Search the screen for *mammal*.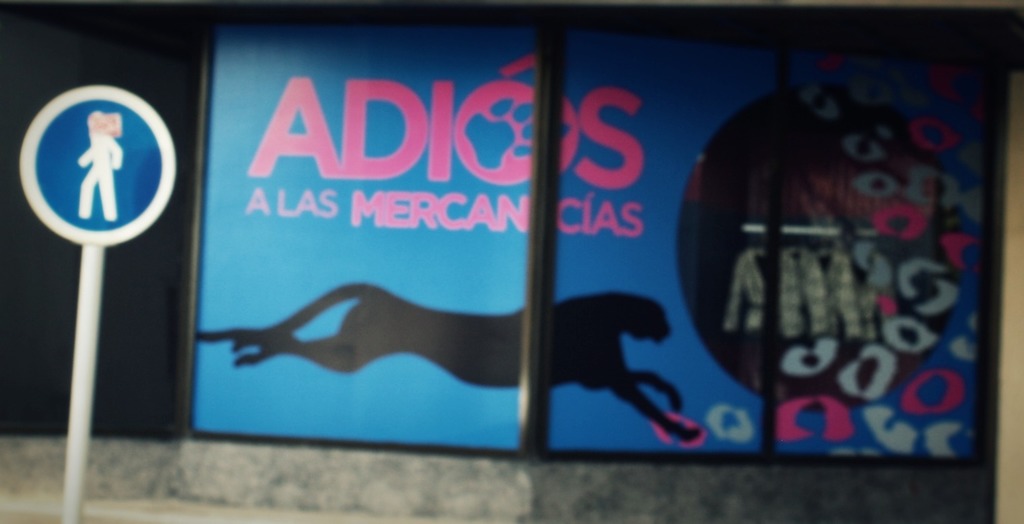
Found at {"x1": 188, "y1": 270, "x2": 726, "y2": 459}.
